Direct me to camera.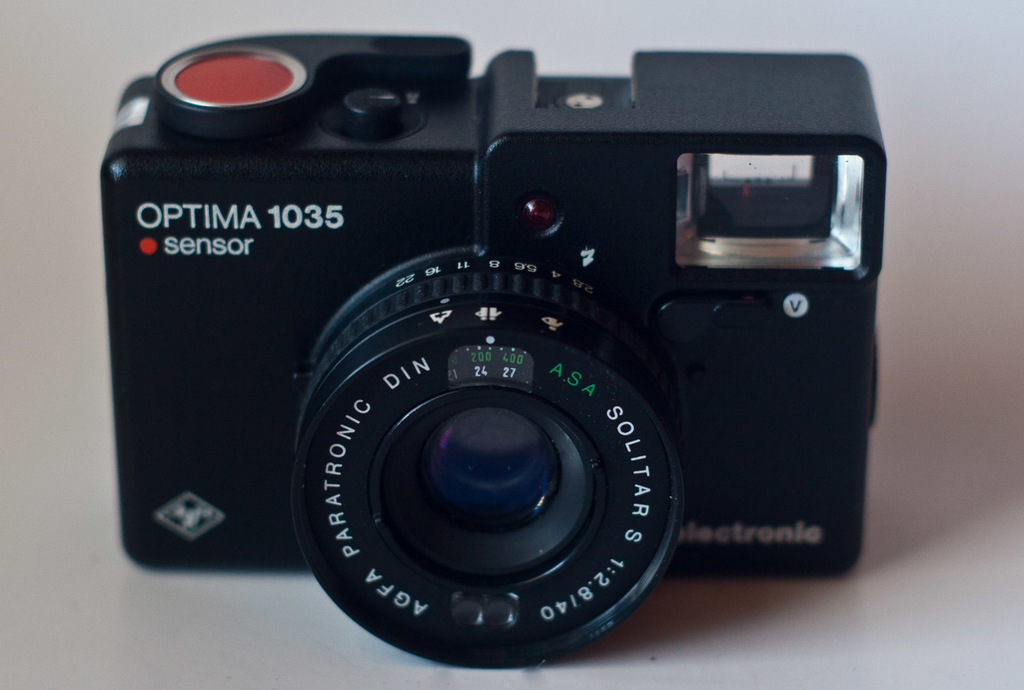
Direction: l=104, t=30, r=900, b=674.
